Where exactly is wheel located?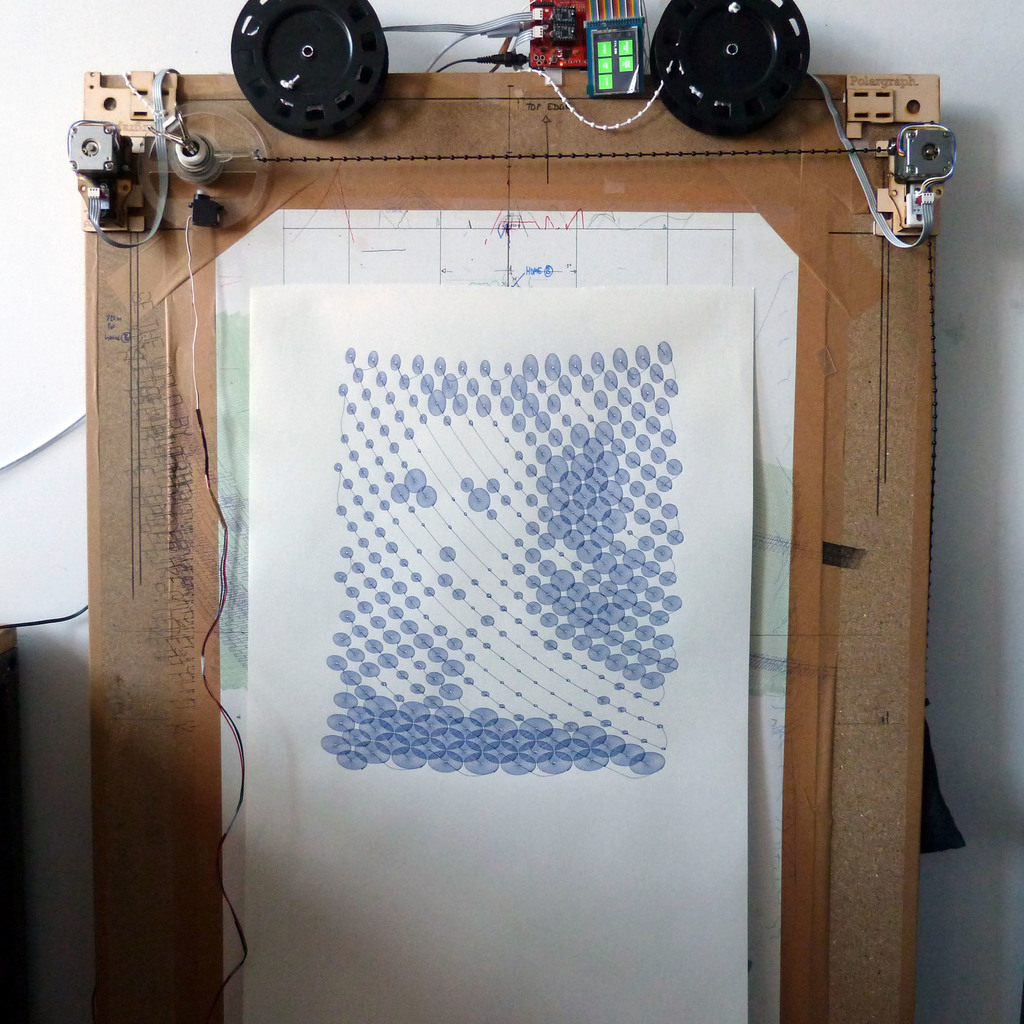
Its bounding box is x1=650, y1=0, x2=810, y2=136.
